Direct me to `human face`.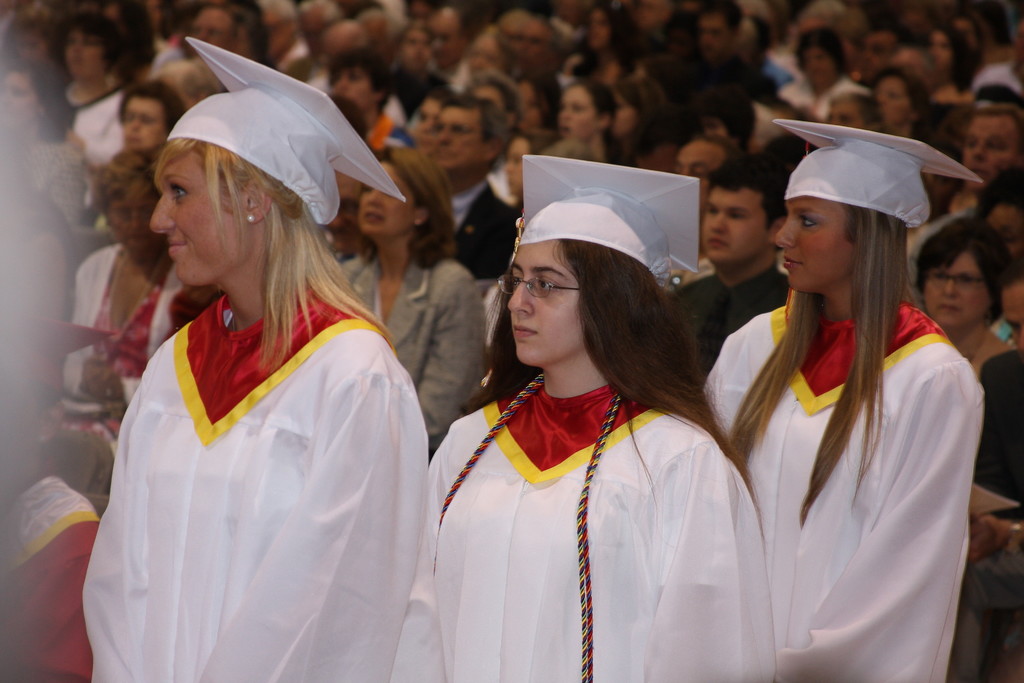
Direction: l=803, t=47, r=831, b=83.
